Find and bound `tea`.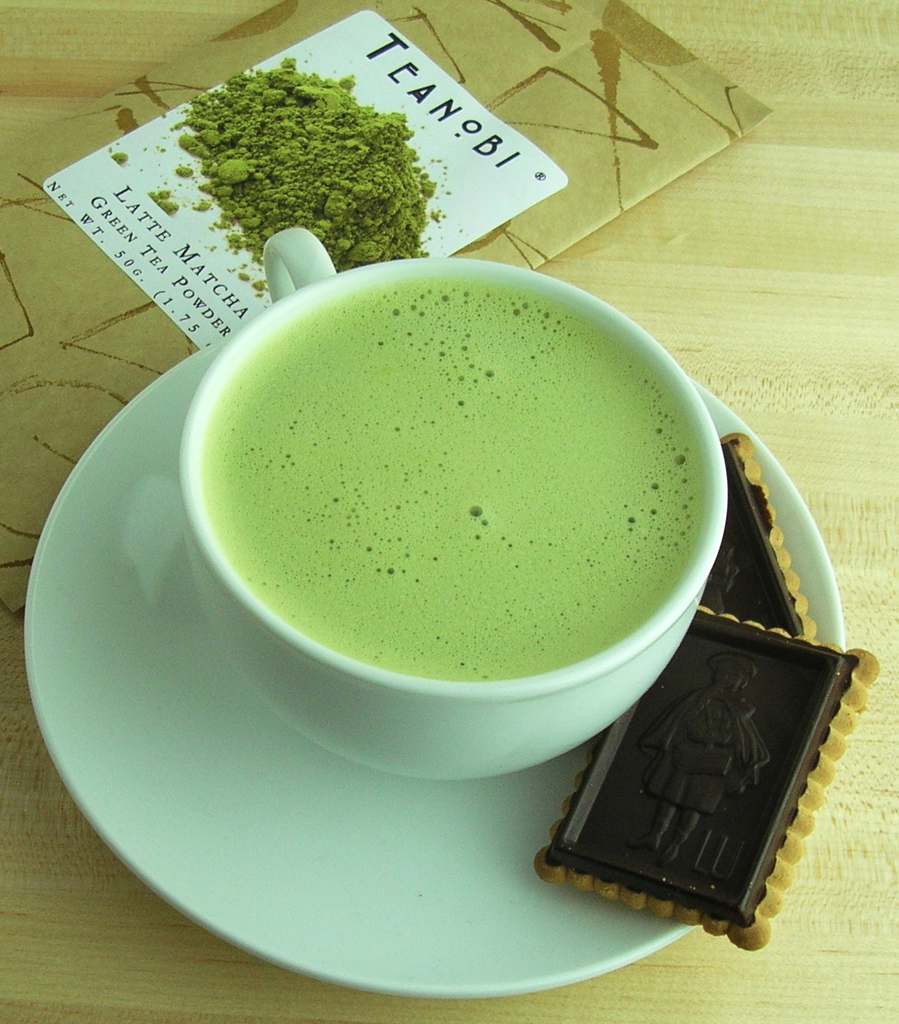
Bound: rect(201, 279, 695, 675).
